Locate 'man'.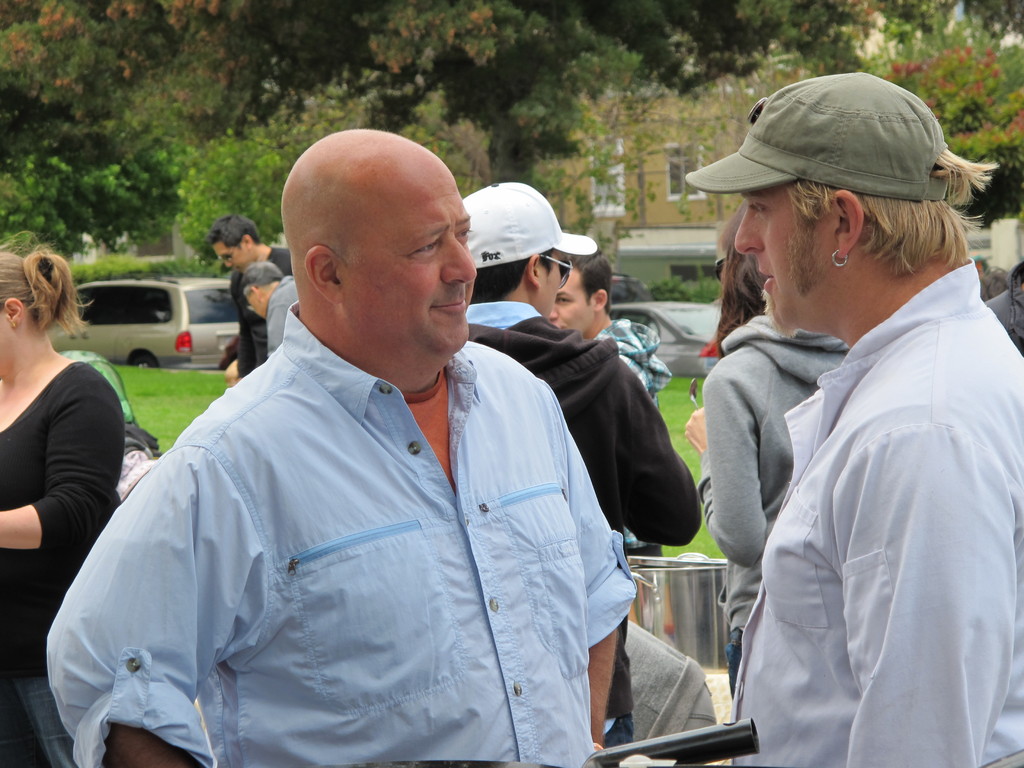
Bounding box: box=[232, 252, 304, 362].
